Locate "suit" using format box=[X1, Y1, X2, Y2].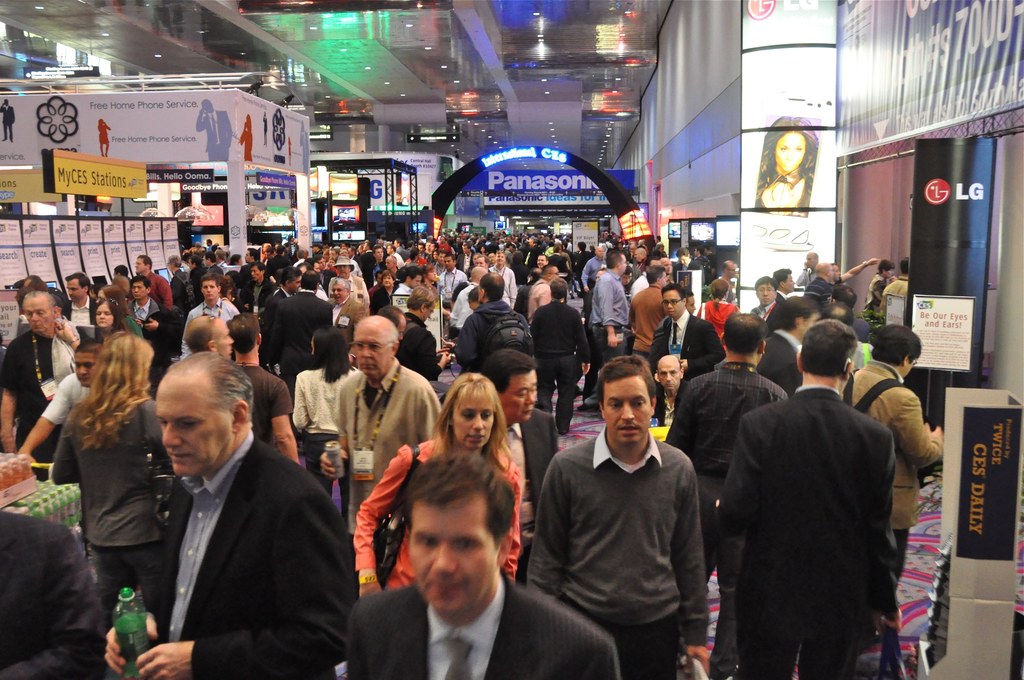
box=[263, 290, 293, 364].
